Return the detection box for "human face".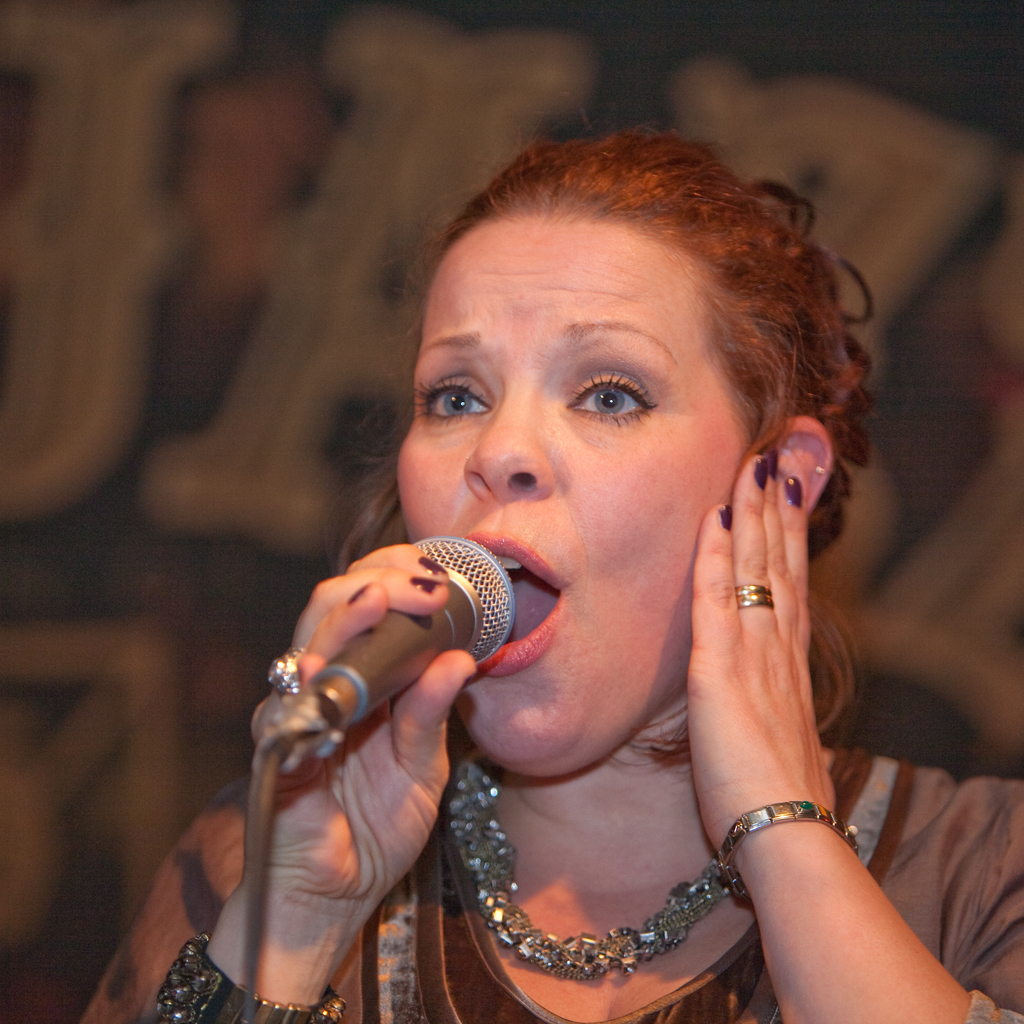
box(393, 202, 769, 758).
